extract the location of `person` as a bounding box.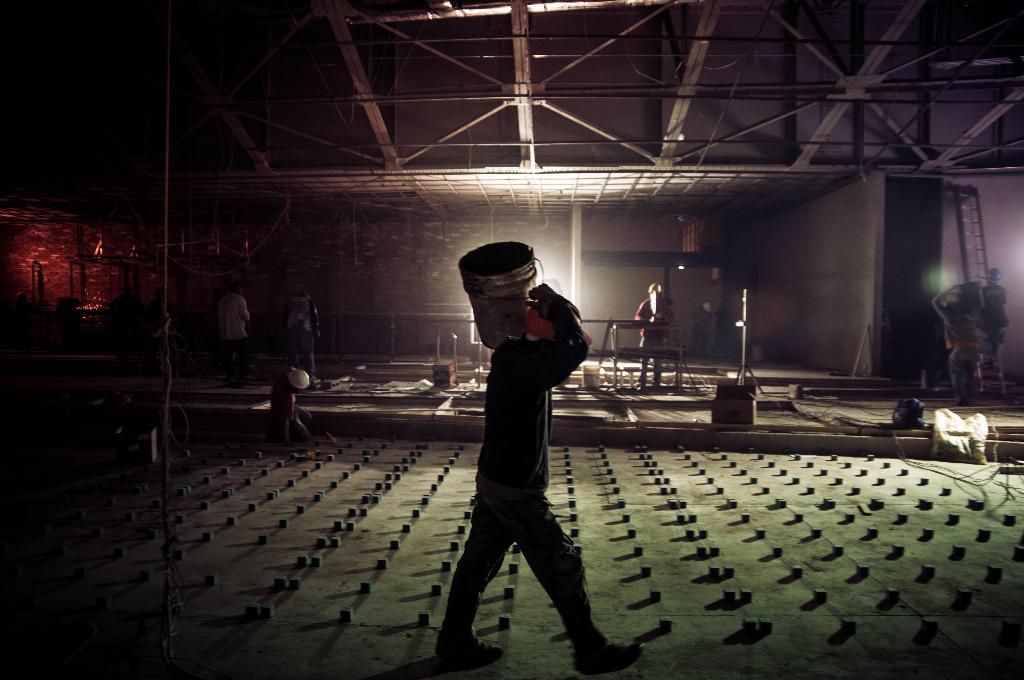
left=630, top=285, right=669, bottom=387.
